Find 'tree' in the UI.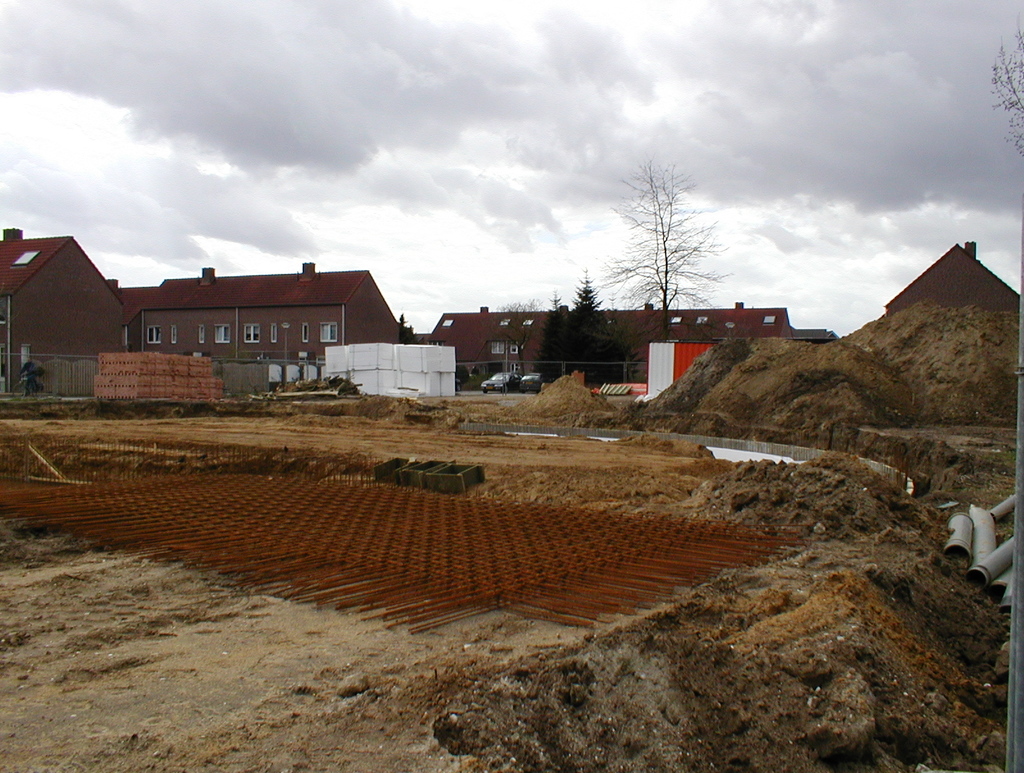
UI element at {"left": 997, "top": 34, "right": 1023, "bottom": 141}.
